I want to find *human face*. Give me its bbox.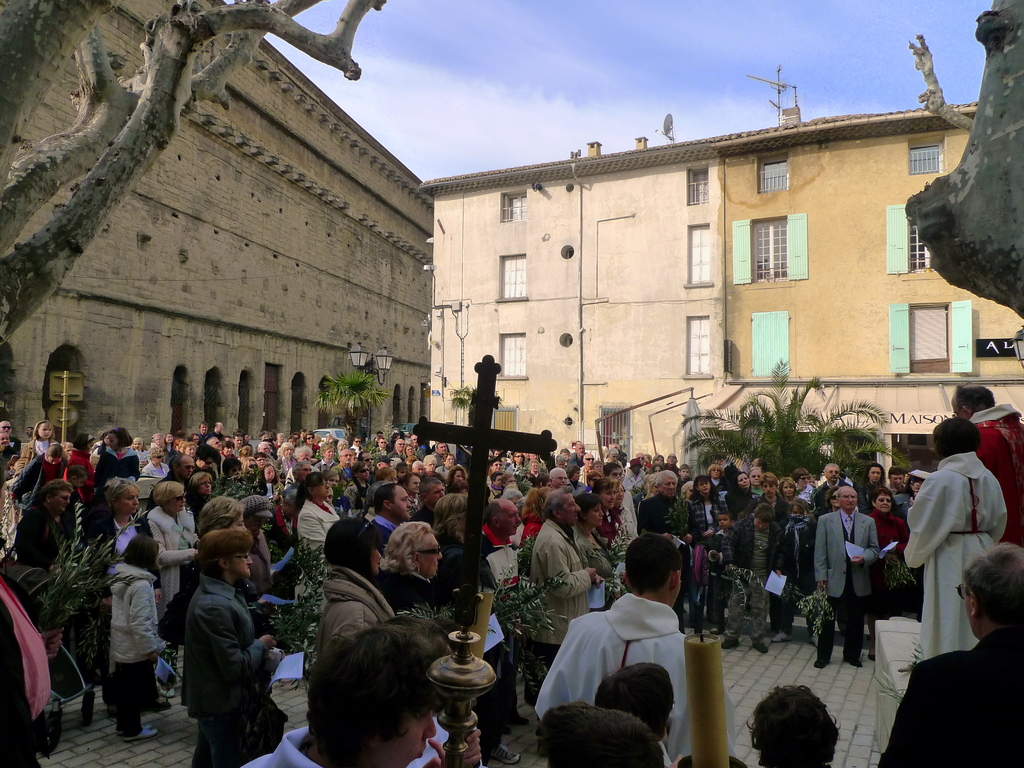
<bbox>305, 433, 312, 442</bbox>.
